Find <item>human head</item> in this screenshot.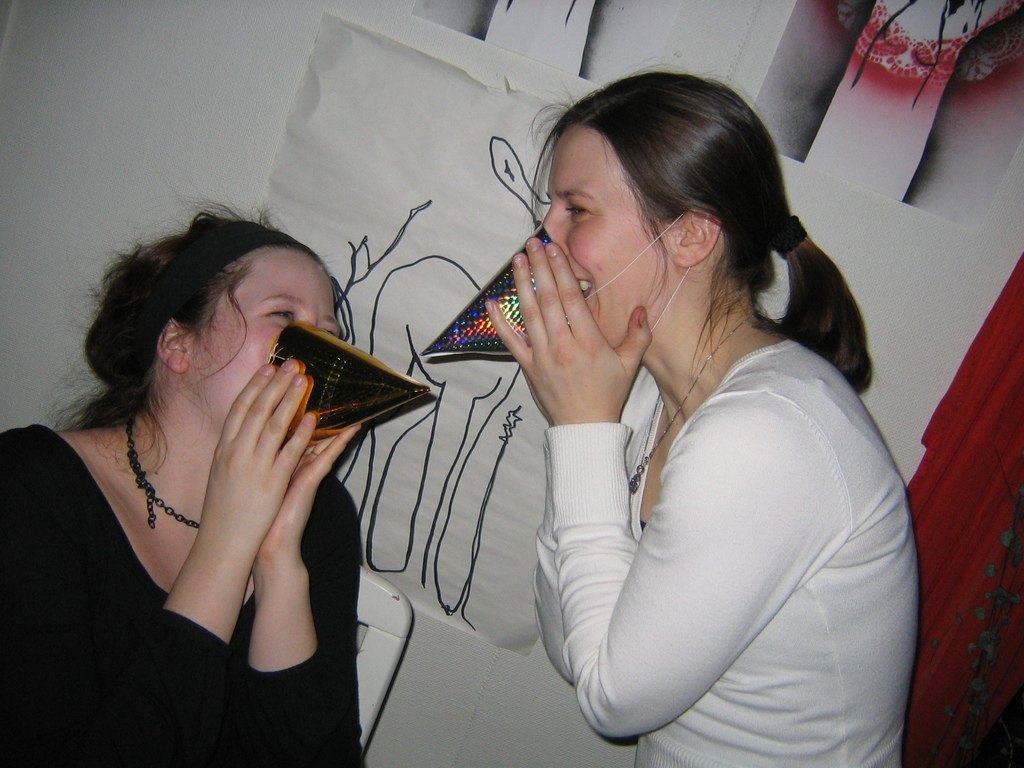
The bounding box for <item>human head</item> is (left=120, top=217, right=342, bottom=429).
